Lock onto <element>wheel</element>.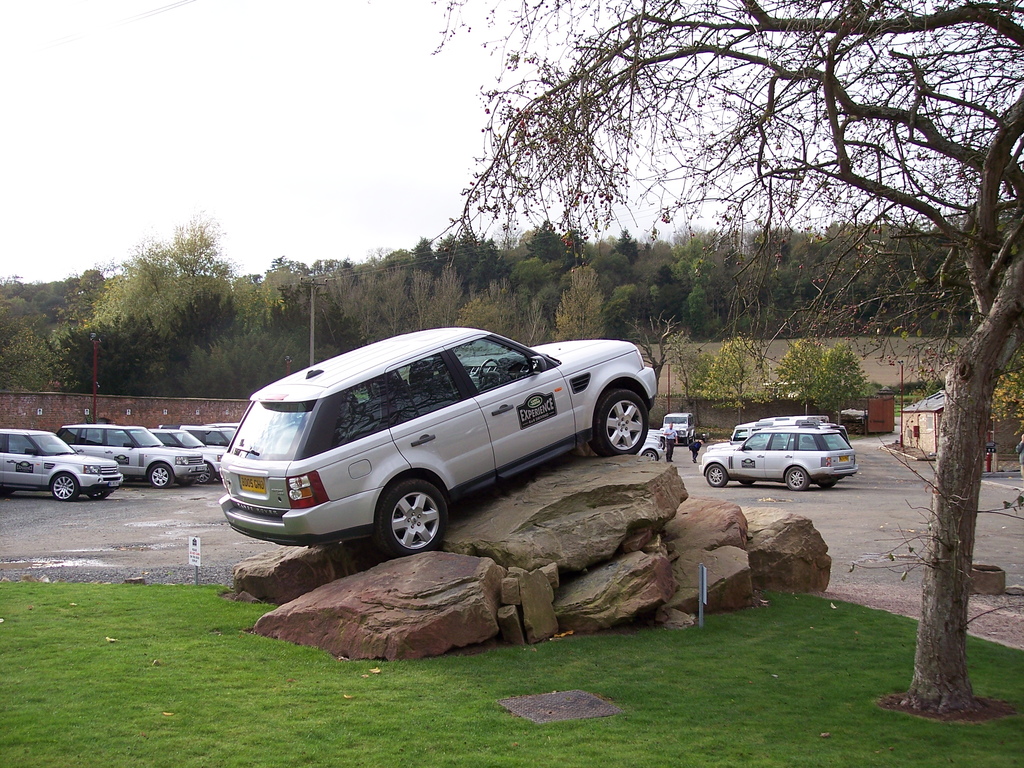
Locked: (737, 481, 751, 483).
